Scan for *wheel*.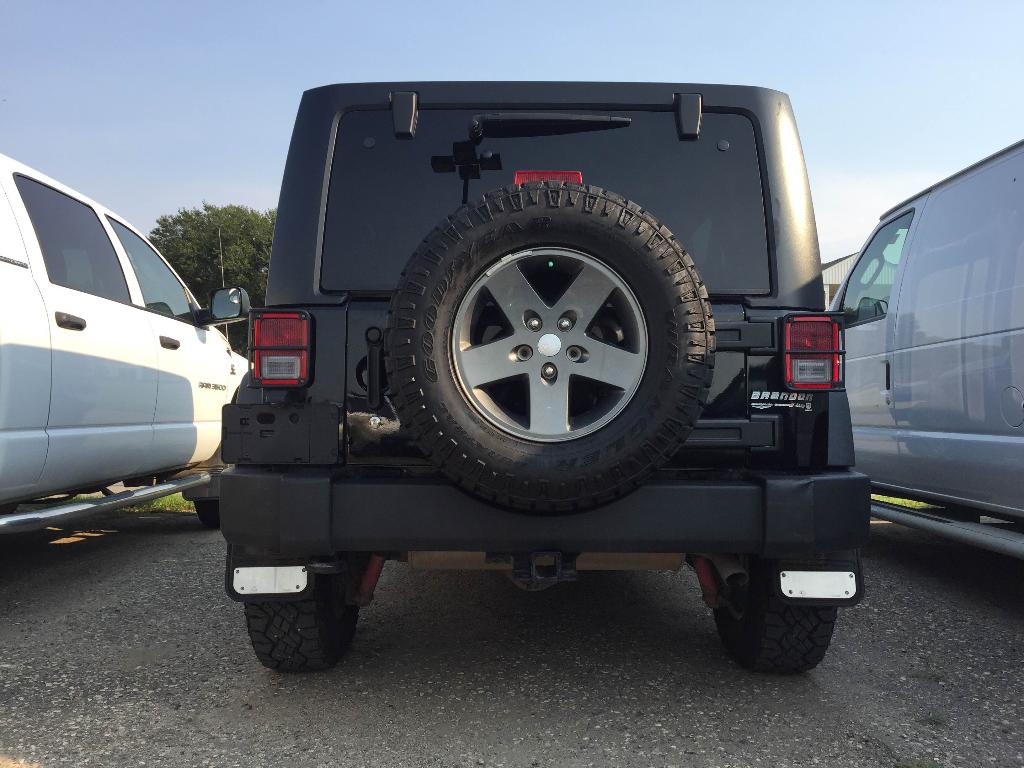
Scan result: l=246, t=558, r=366, b=675.
